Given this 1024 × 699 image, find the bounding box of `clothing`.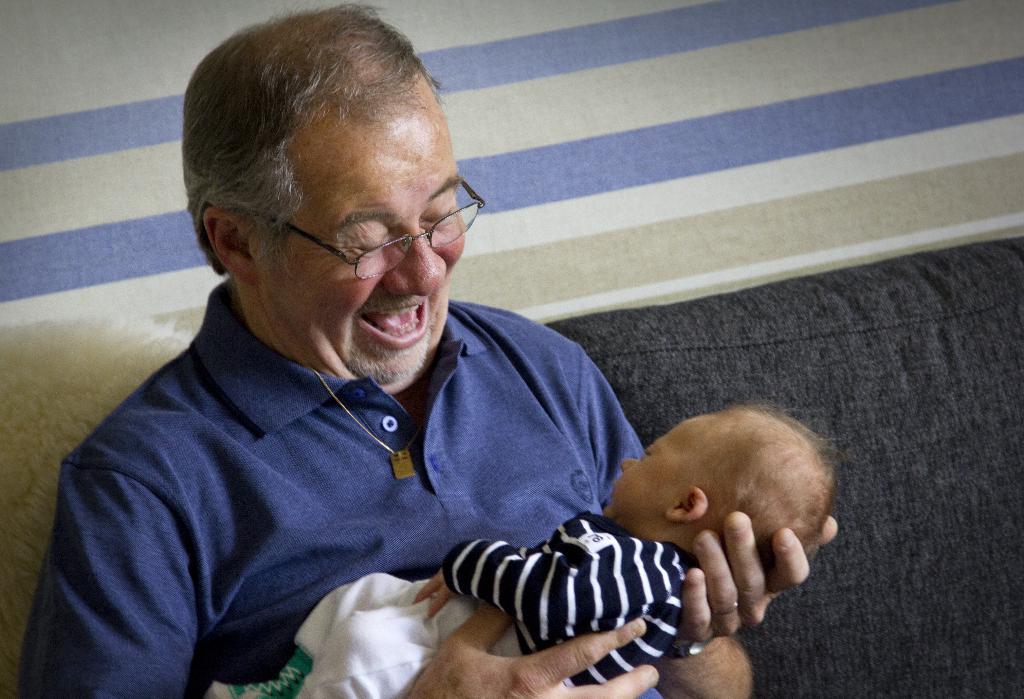
BBox(292, 507, 700, 698).
